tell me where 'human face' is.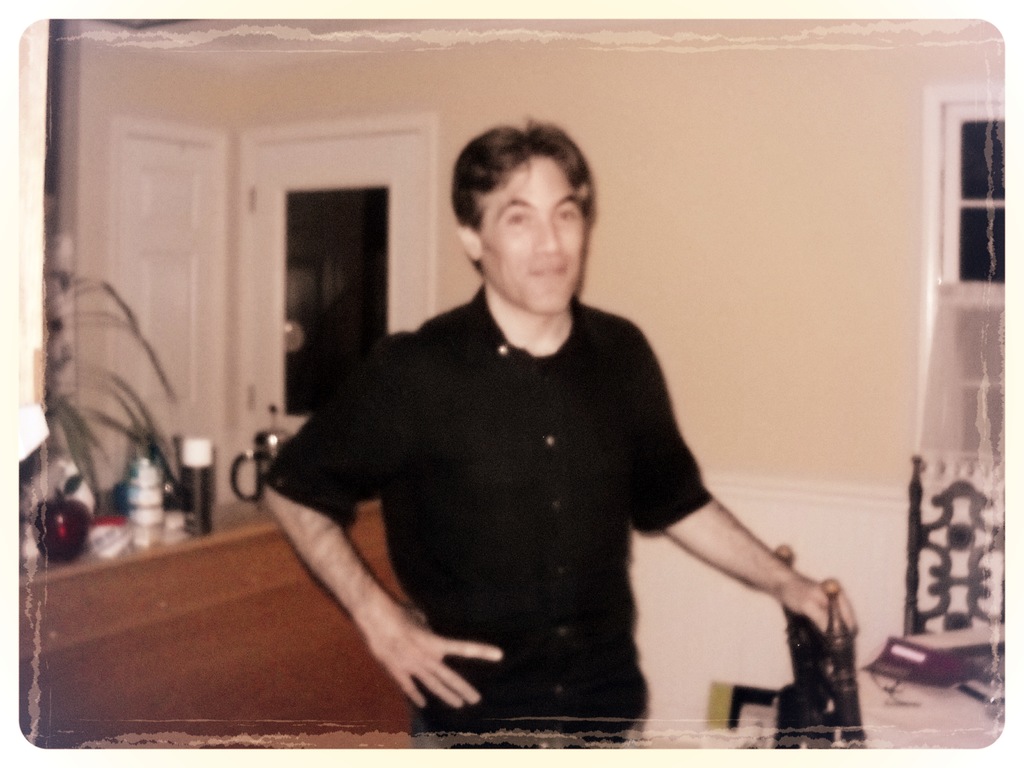
'human face' is at box(481, 156, 585, 317).
